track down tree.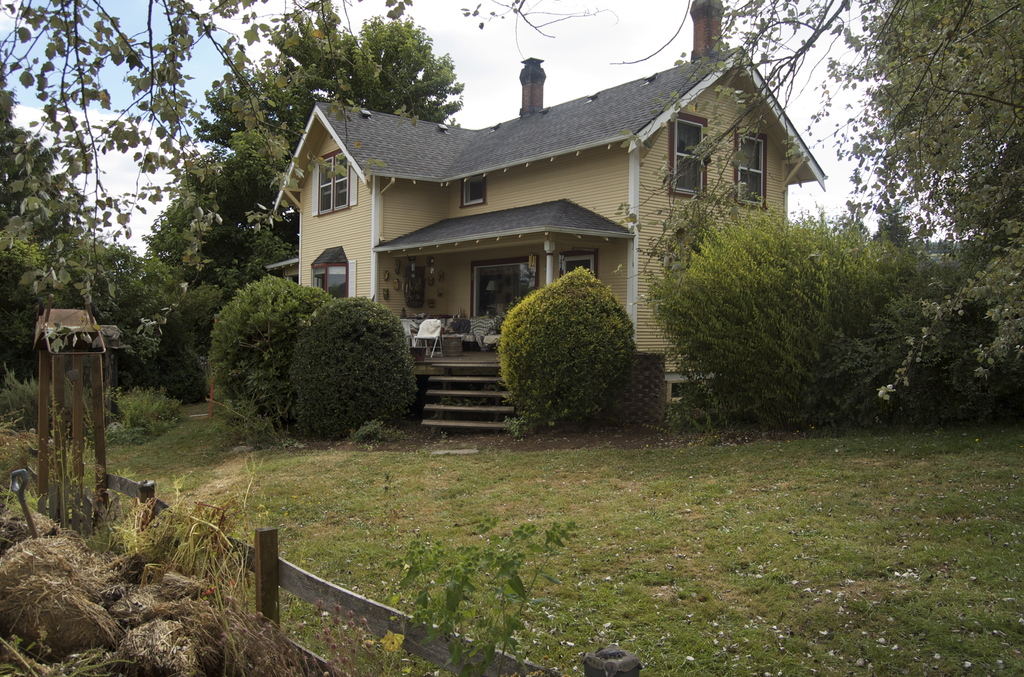
Tracked to [x1=134, y1=11, x2=461, y2=385].
